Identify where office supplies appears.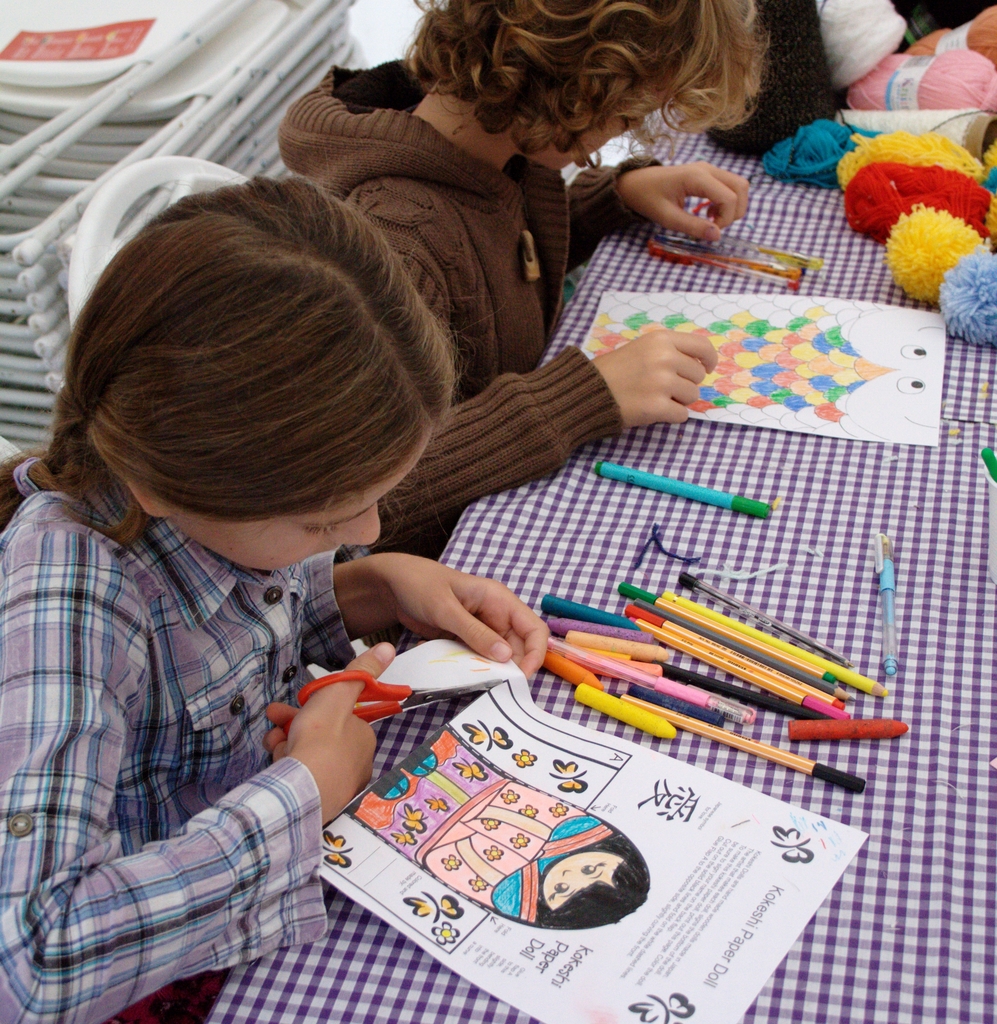
Appears at Rect(533, 595, 862, 797).
